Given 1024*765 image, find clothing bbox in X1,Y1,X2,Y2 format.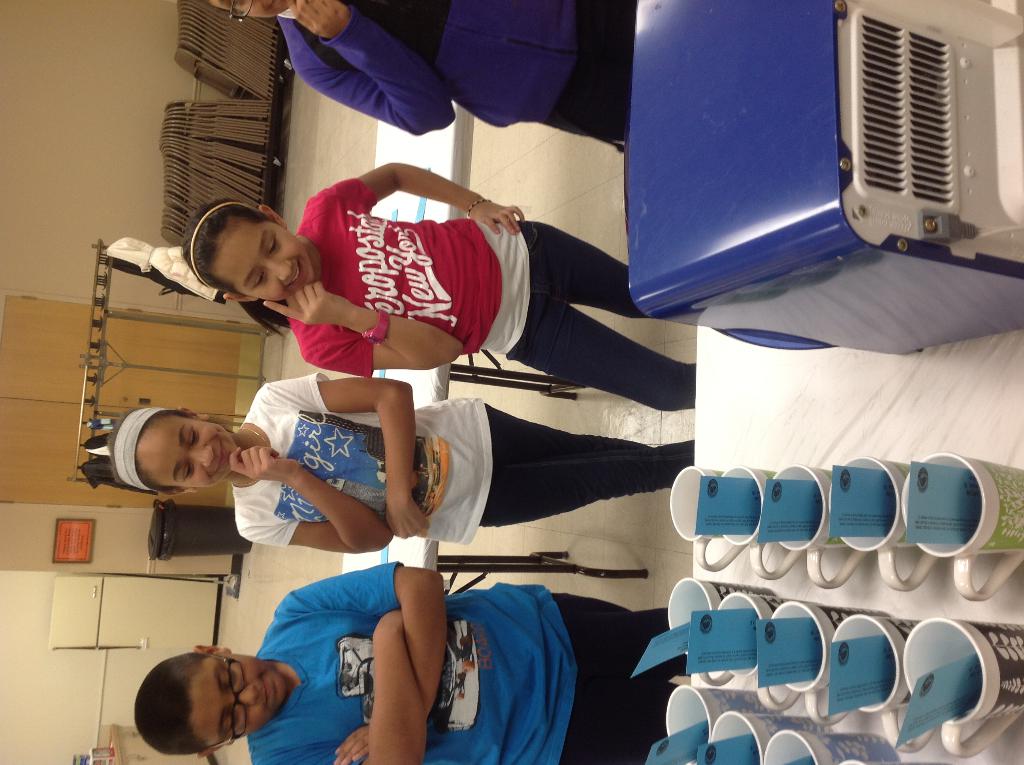
275,0,631,150.
